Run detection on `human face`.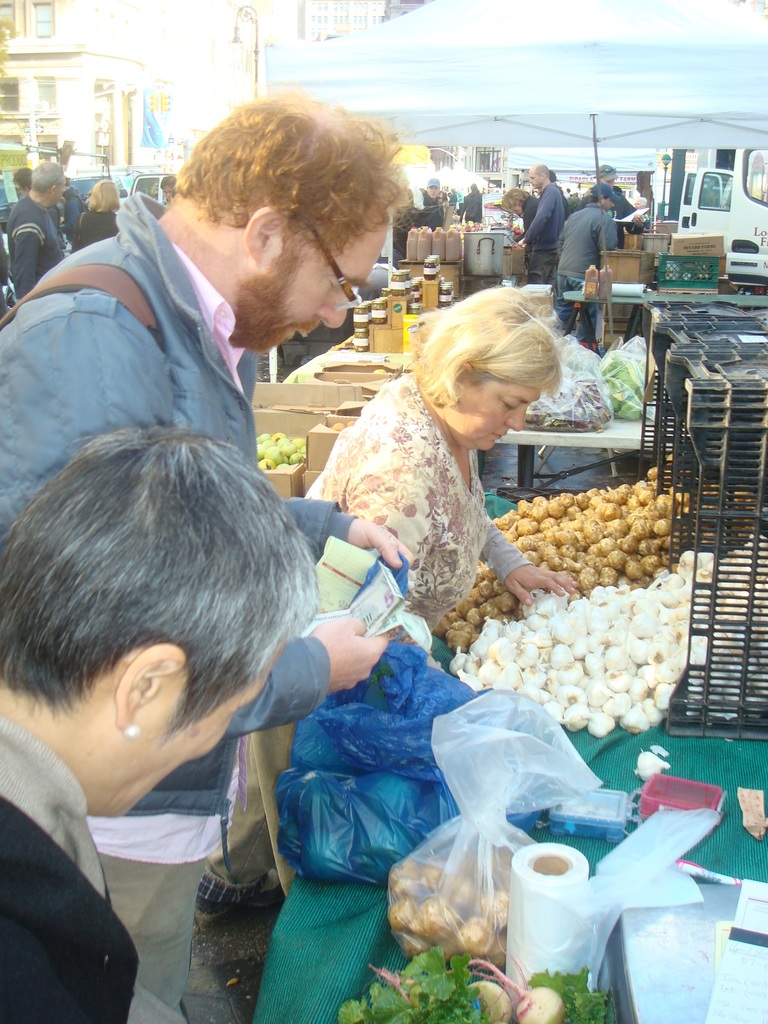
Result: region(264, 234, 388, 339).
